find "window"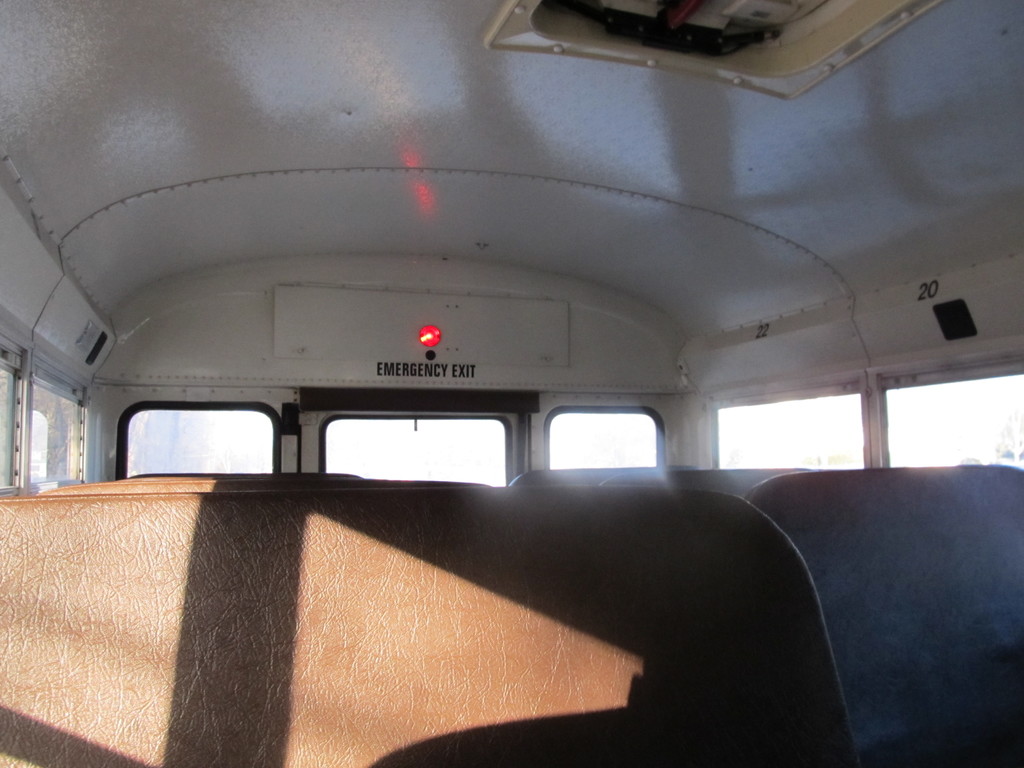
Rect(552, 390, 653, 487)
